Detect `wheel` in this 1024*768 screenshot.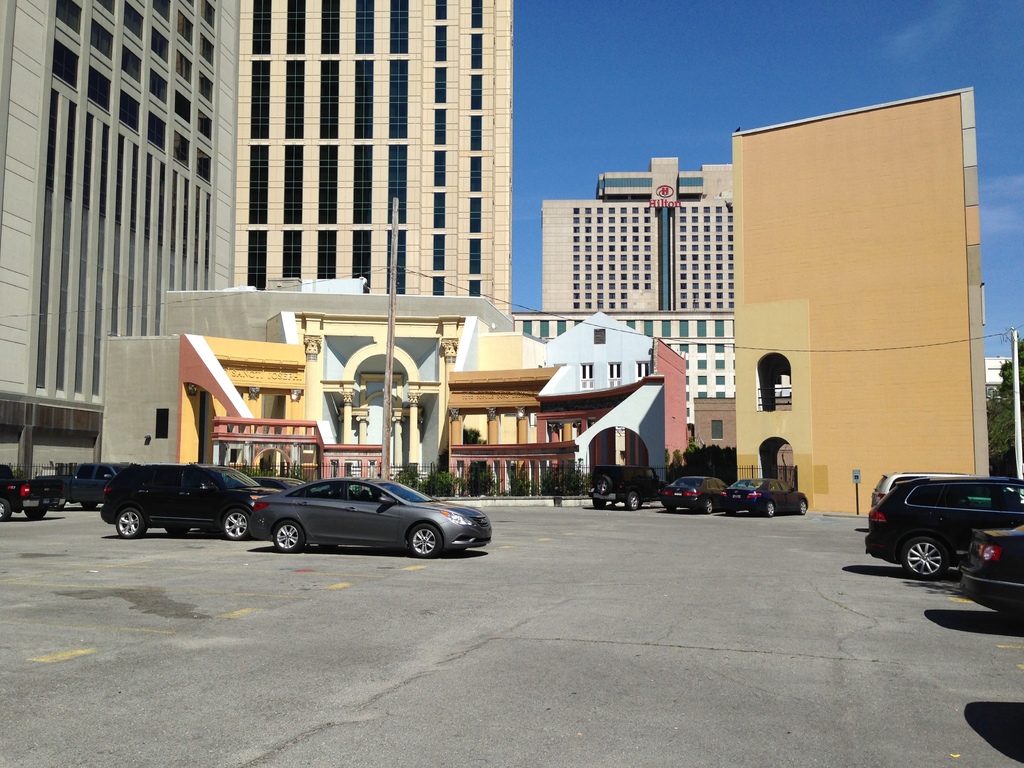
Detection: {"left": 0, "top": 495, "right": 10, "bottom": 524}.
